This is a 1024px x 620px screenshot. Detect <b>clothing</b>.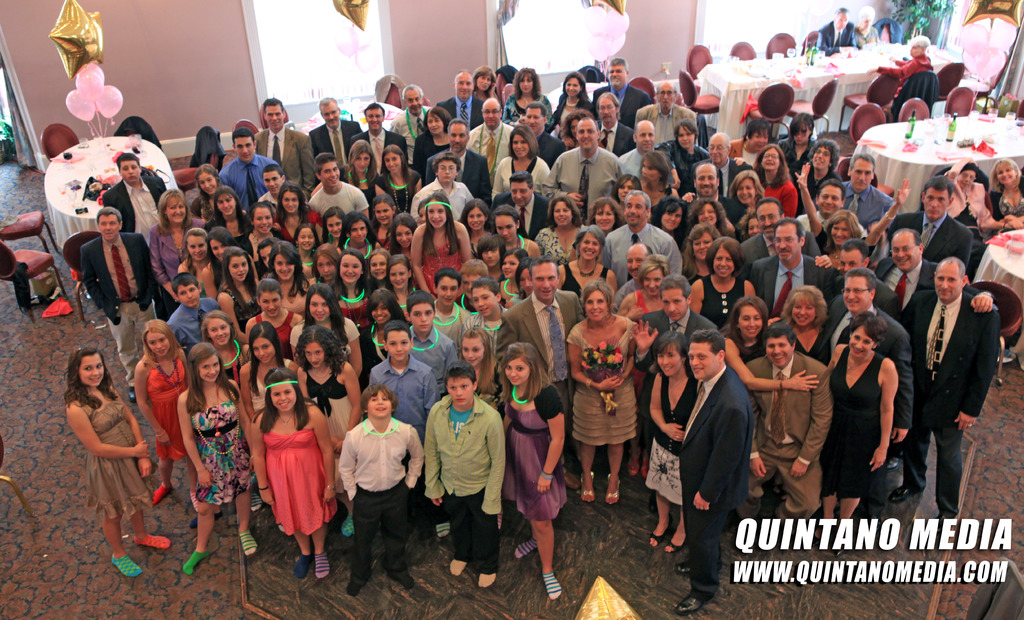
(605,78,635,114).
